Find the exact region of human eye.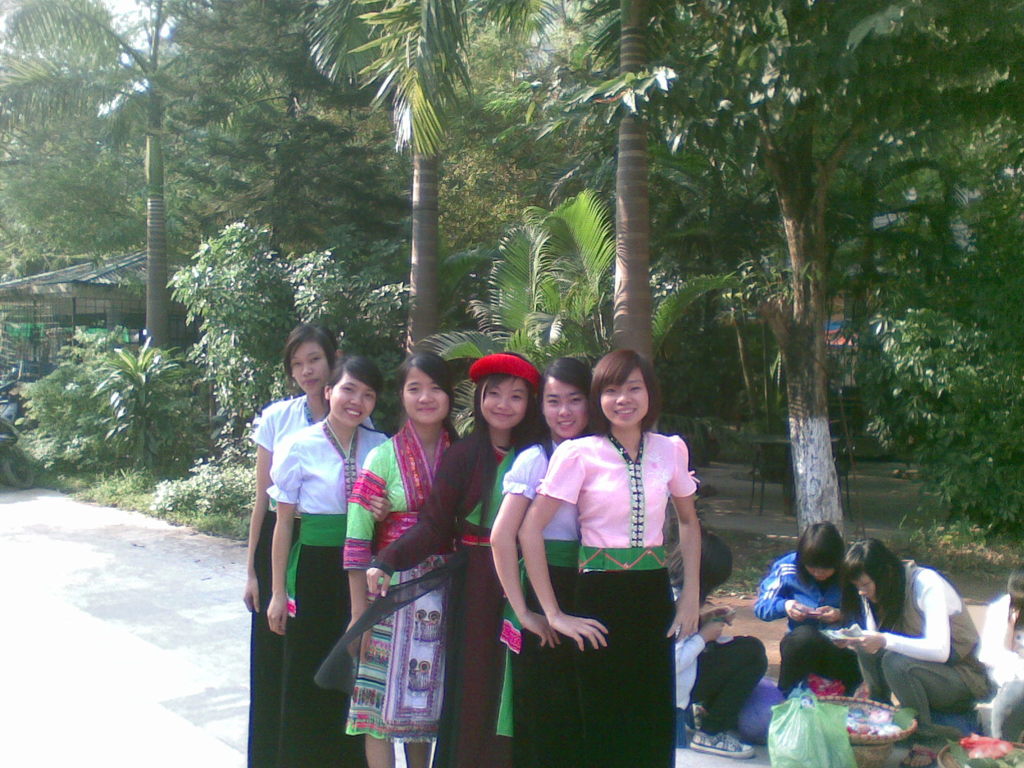
Exact region: 433/384/444/392.
